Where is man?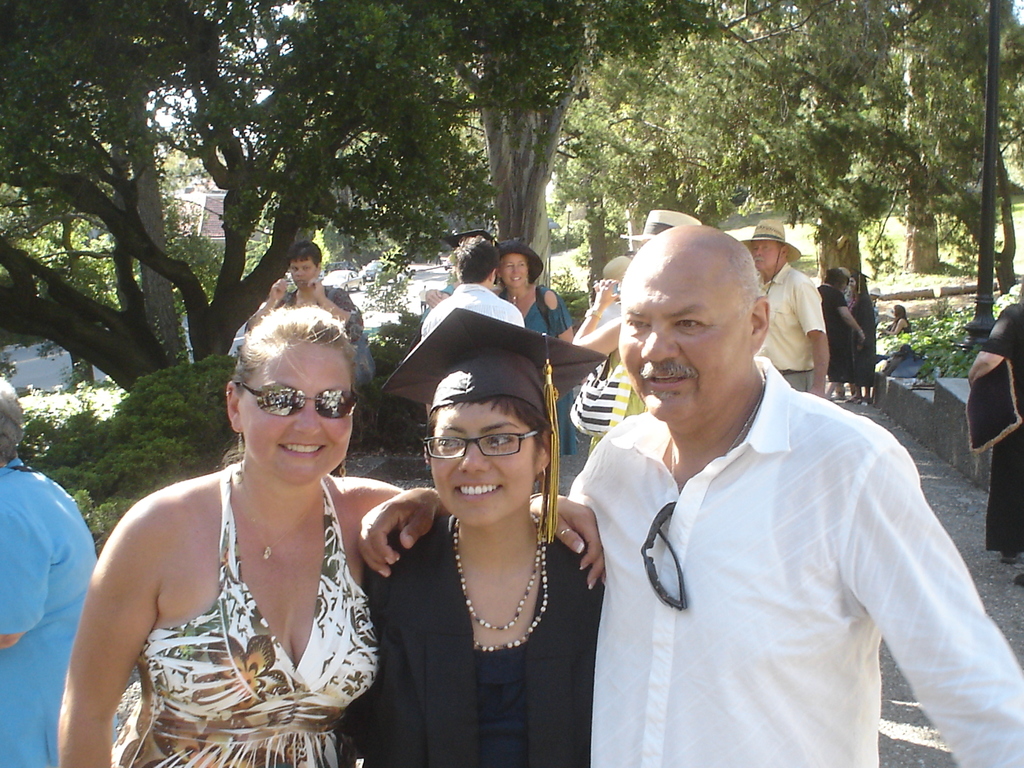
l=244, t=244, r=366, b=345.
